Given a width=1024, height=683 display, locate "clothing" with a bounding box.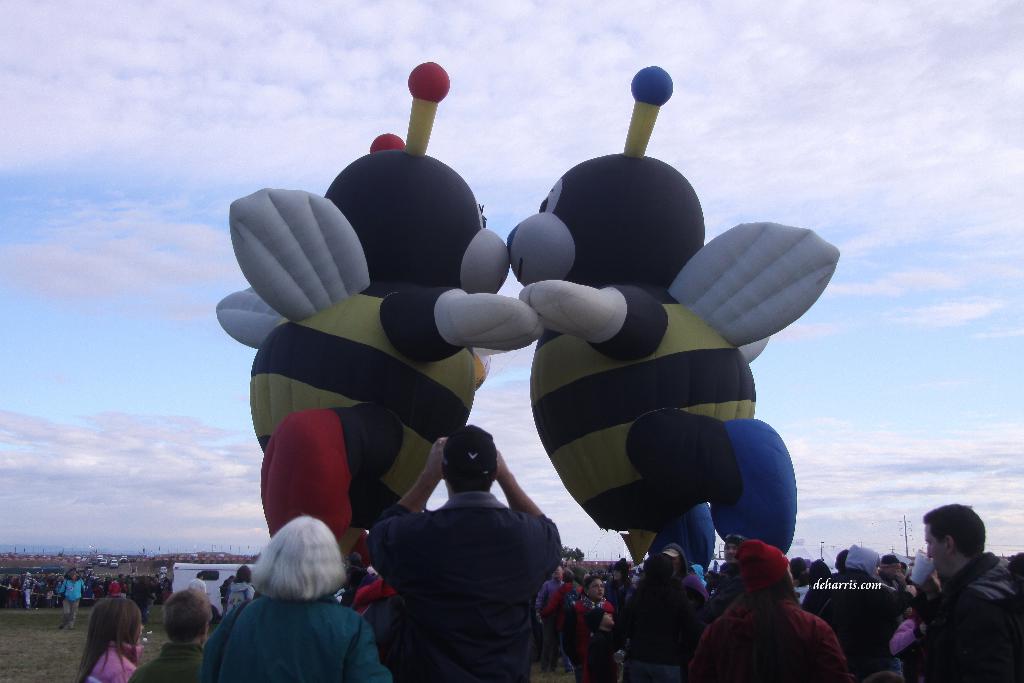
Located: bbox=(220, 579, 254, 613).
